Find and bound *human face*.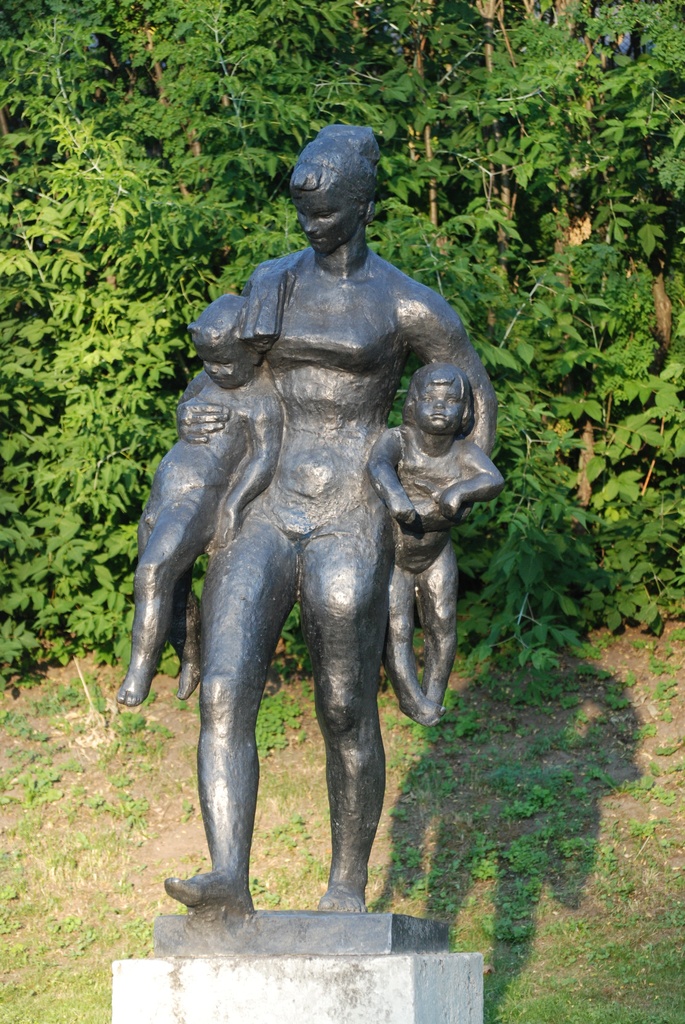
Bound: 425:383:465:435.
